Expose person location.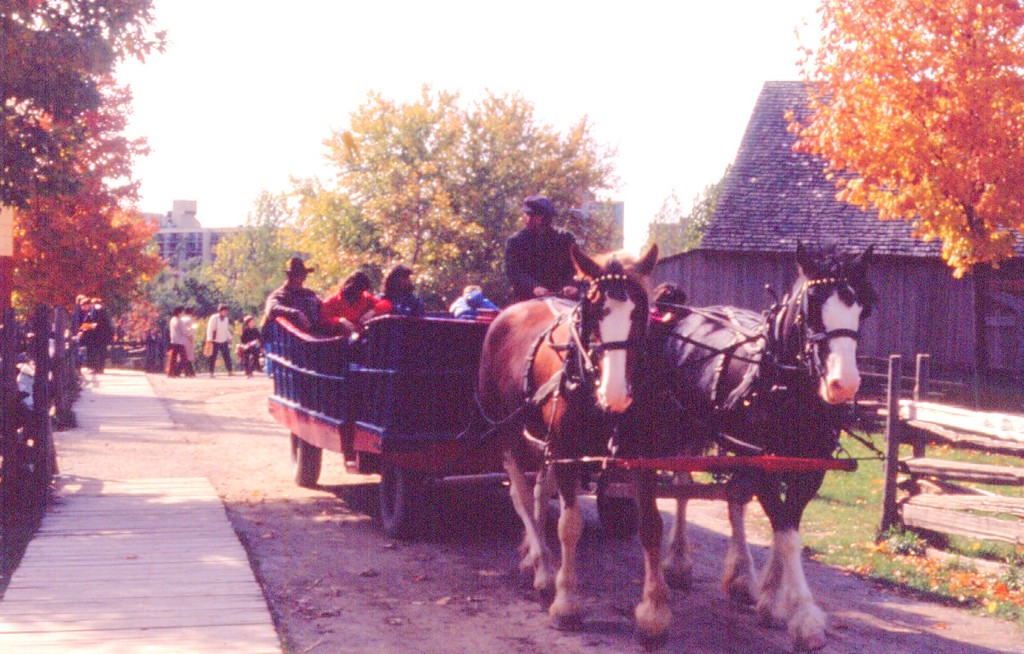
Exposed at 509,193,578,307.
